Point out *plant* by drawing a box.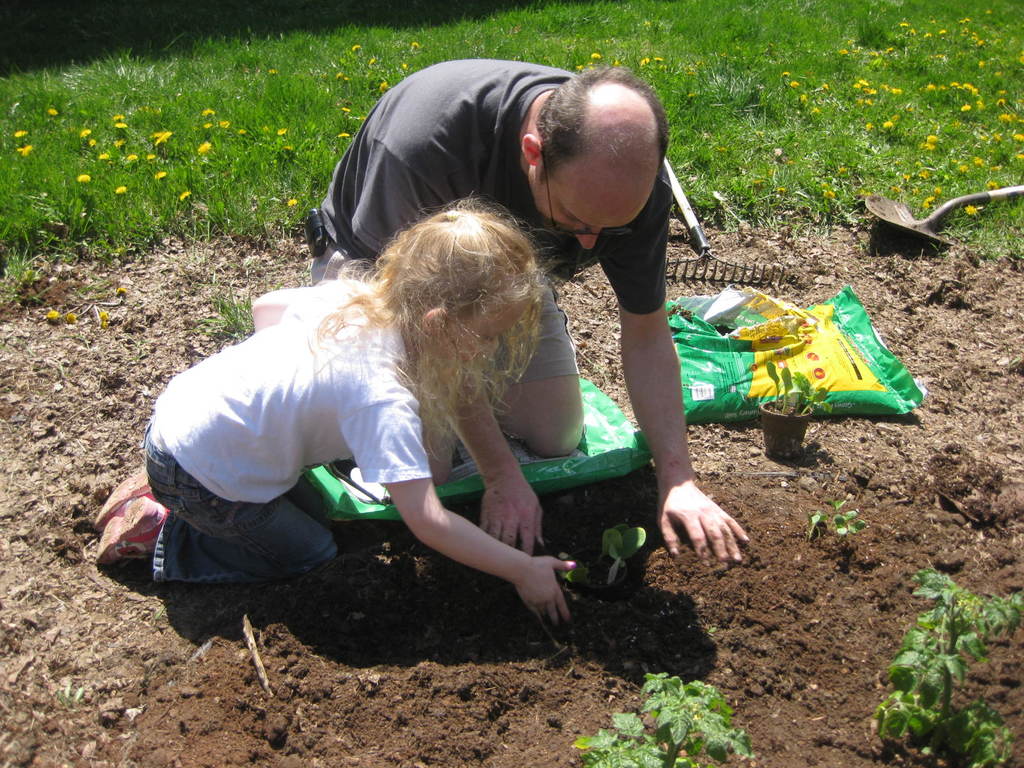
(809, 495, 875, 534).
